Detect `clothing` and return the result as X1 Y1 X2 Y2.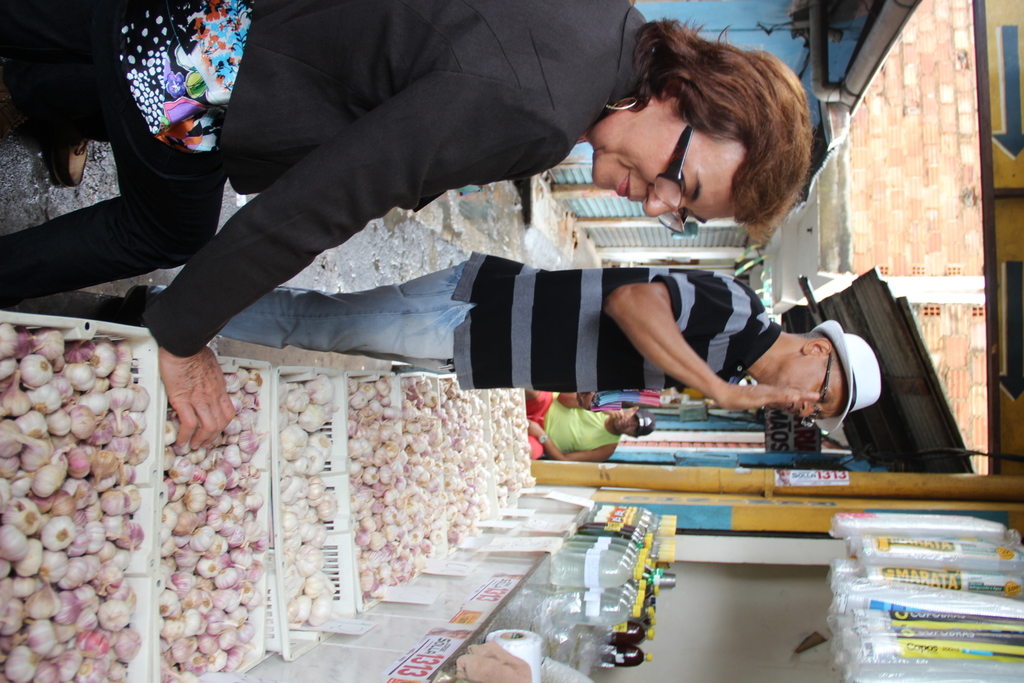
143 267 771 389.
